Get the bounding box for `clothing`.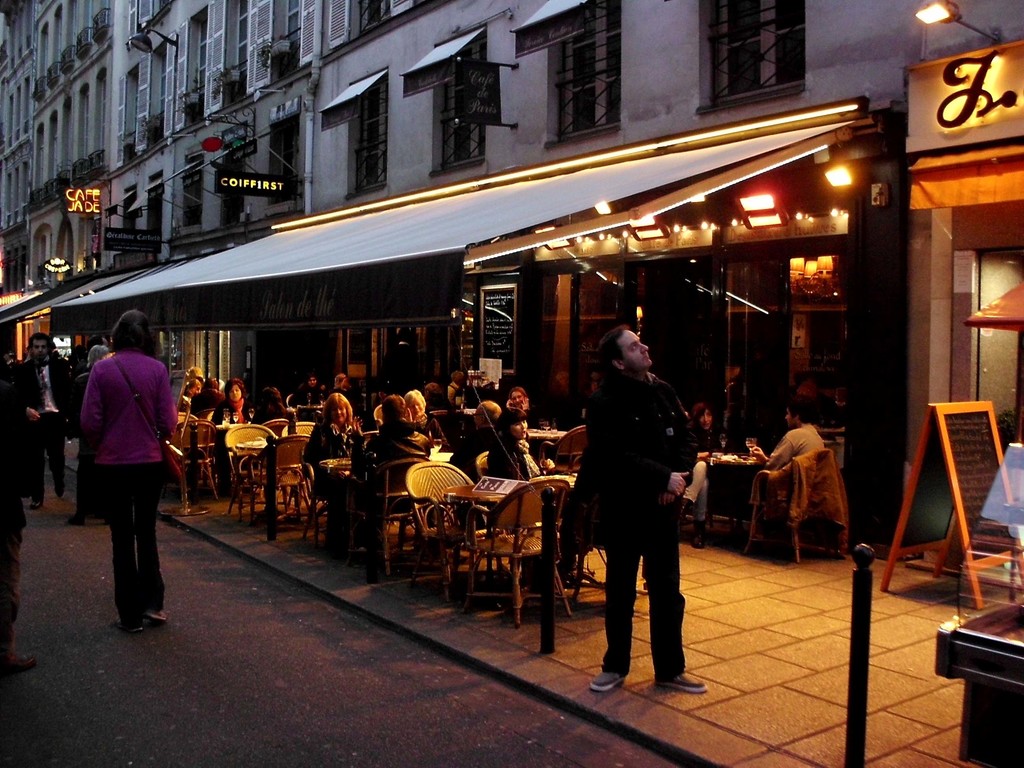
box(214, 390, 260, 434).
